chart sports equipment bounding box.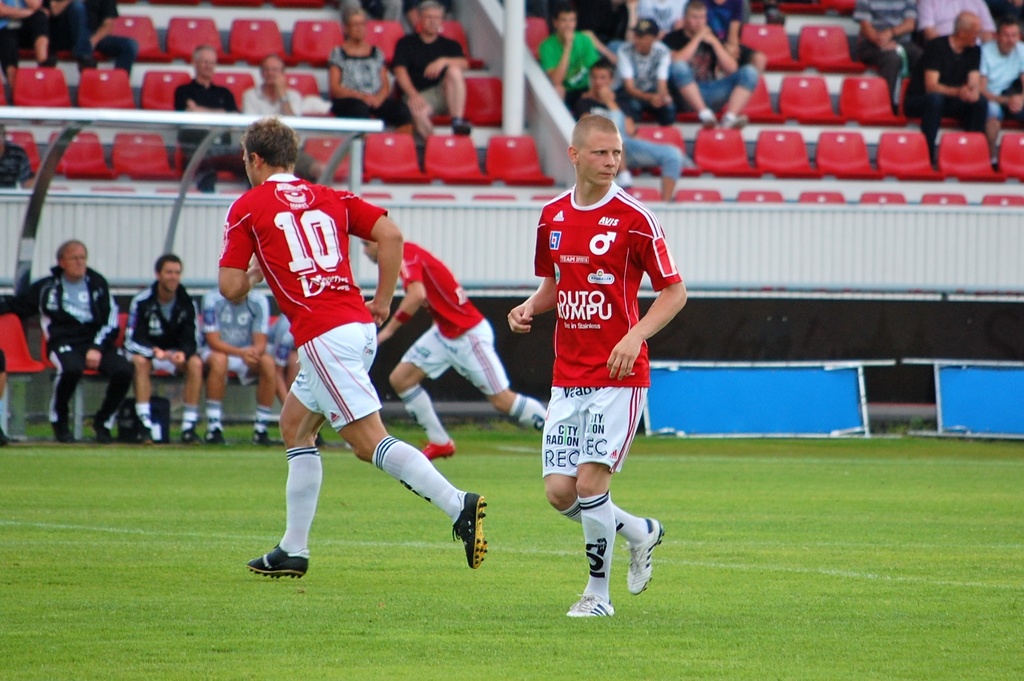
Charted: rect(565, 598, 614, 619).
